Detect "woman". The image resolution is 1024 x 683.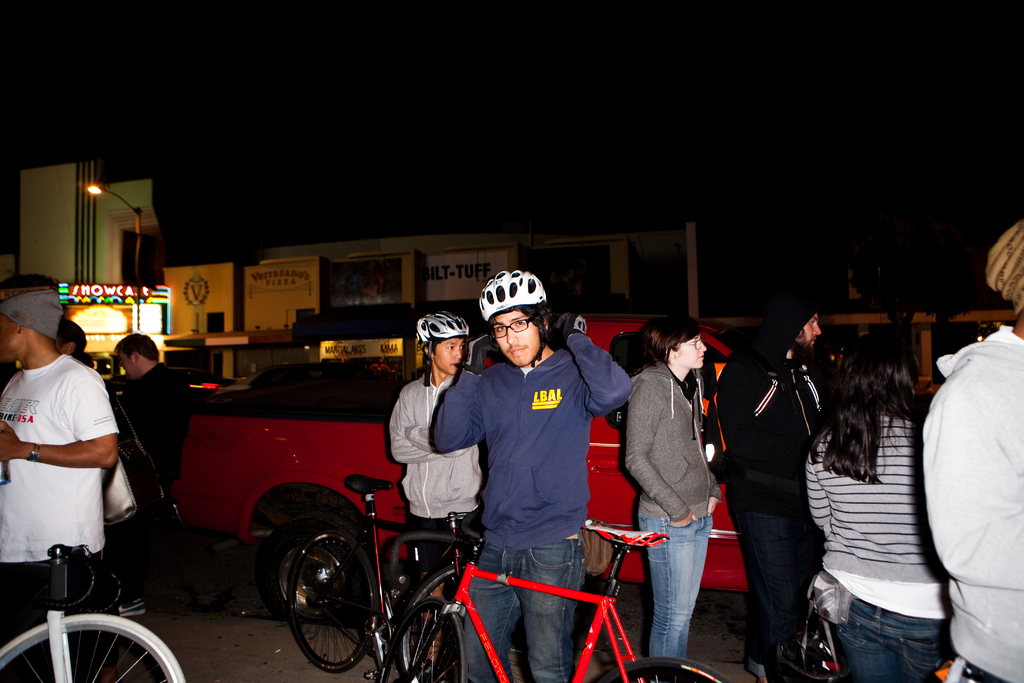
(805,334,952,682).
